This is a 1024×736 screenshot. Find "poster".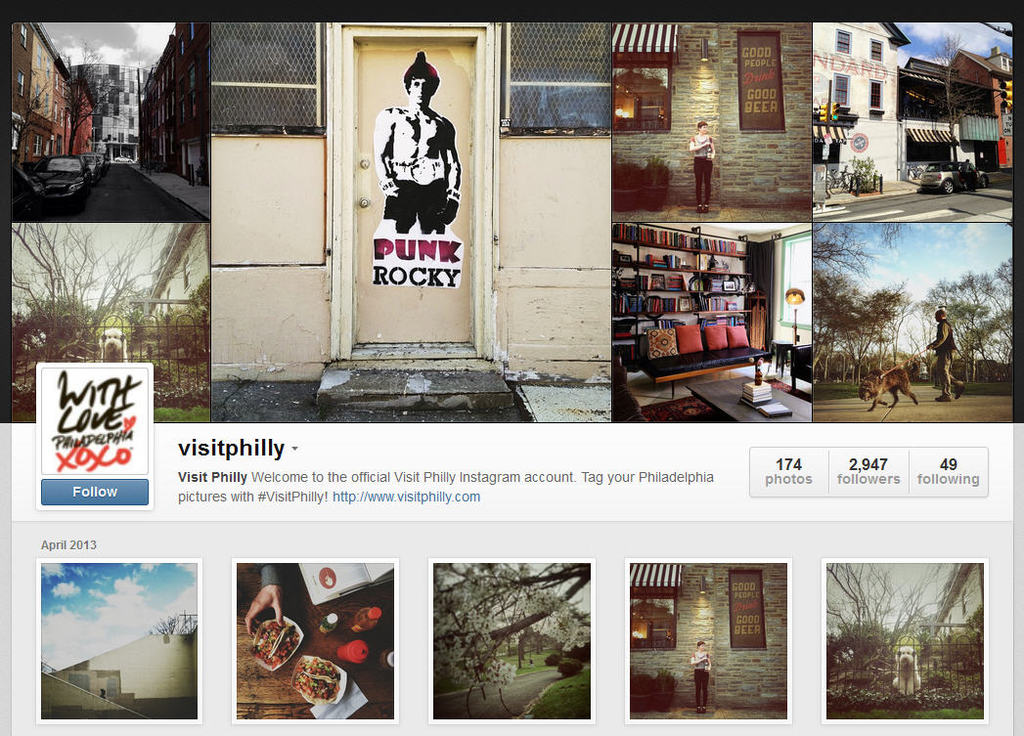
Bounding box: (left=730, top=572, right=770, bottom=646).
